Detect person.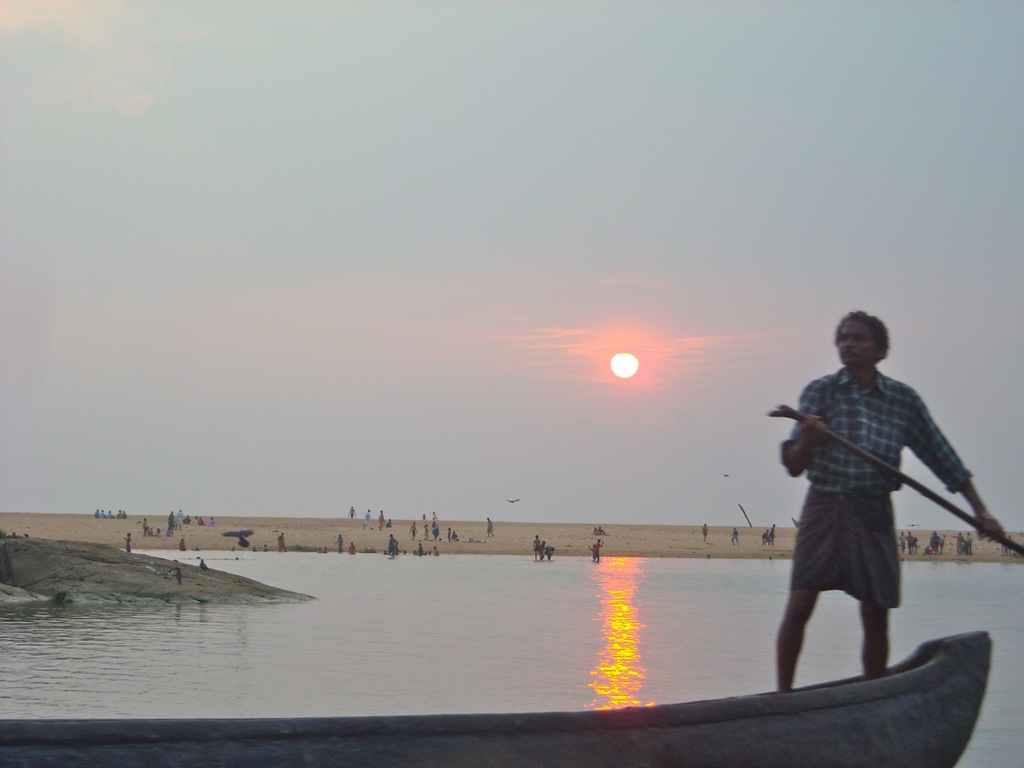
Detected at 430:522:442:540.
